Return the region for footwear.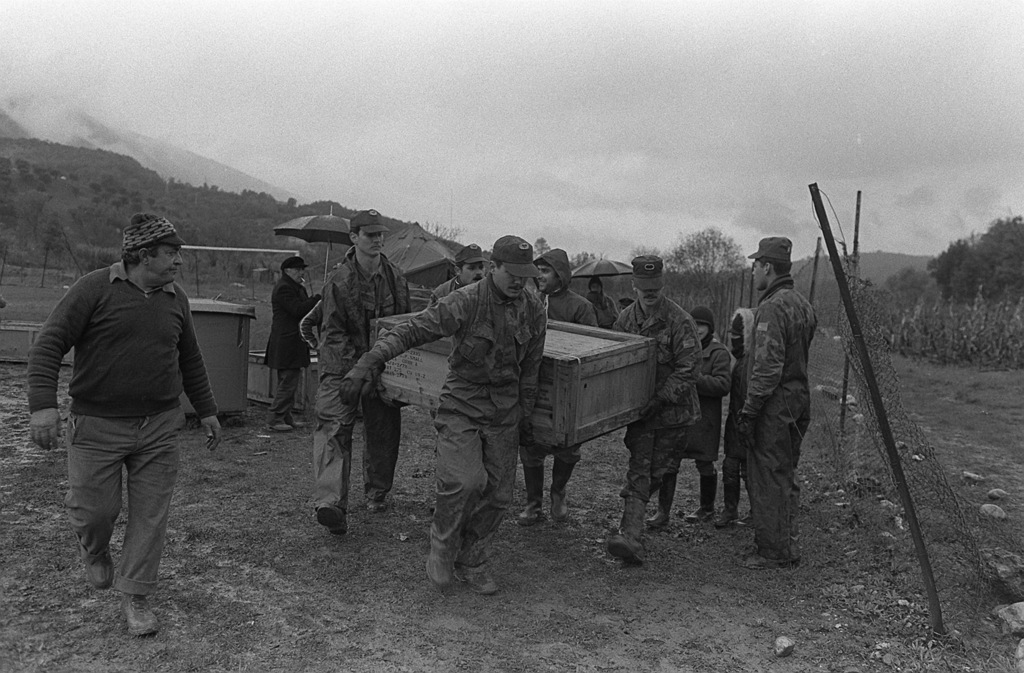
crop(744, 542, 780, 566).
